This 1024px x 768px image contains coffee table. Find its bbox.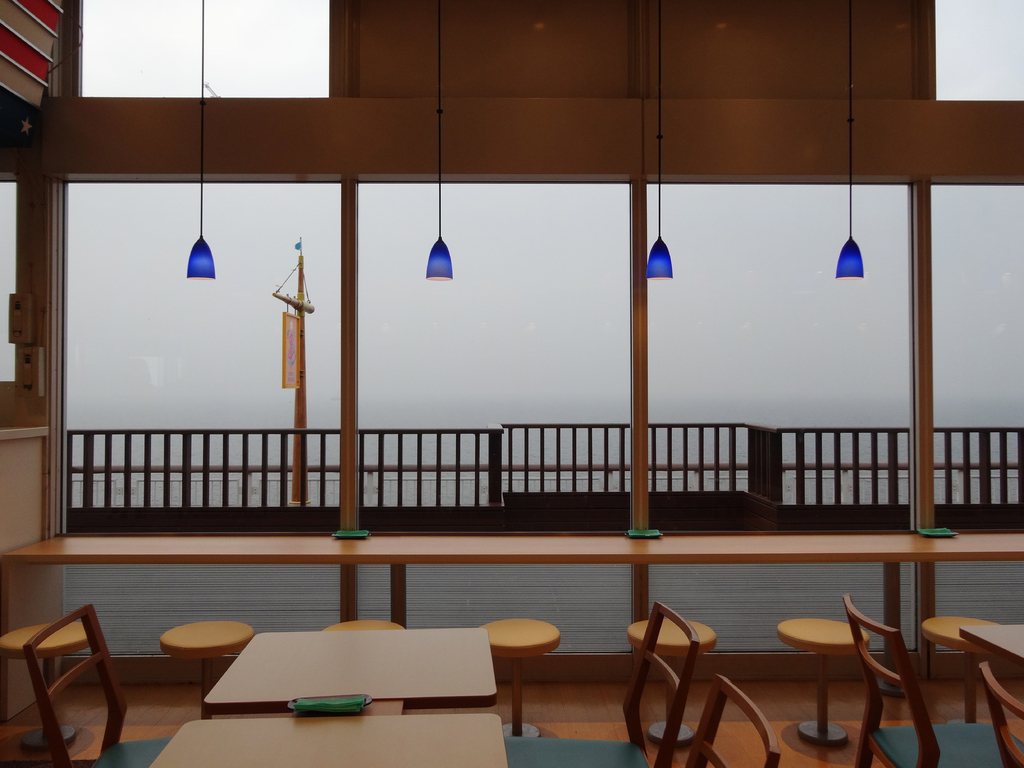
region(202, 632, 495, 710).
